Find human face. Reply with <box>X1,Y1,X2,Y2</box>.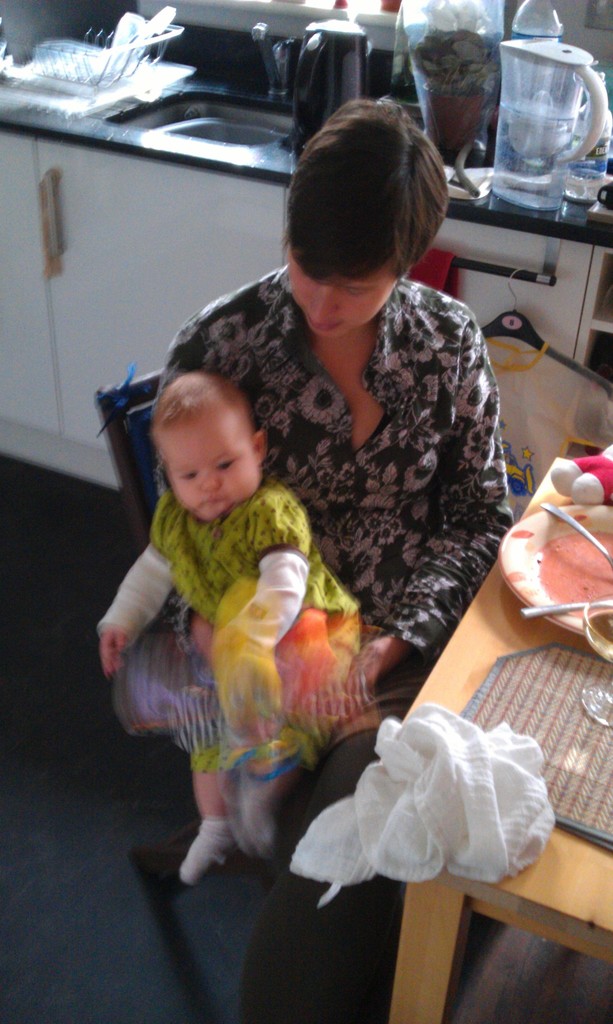
<box>148,401,267,525</box>.
